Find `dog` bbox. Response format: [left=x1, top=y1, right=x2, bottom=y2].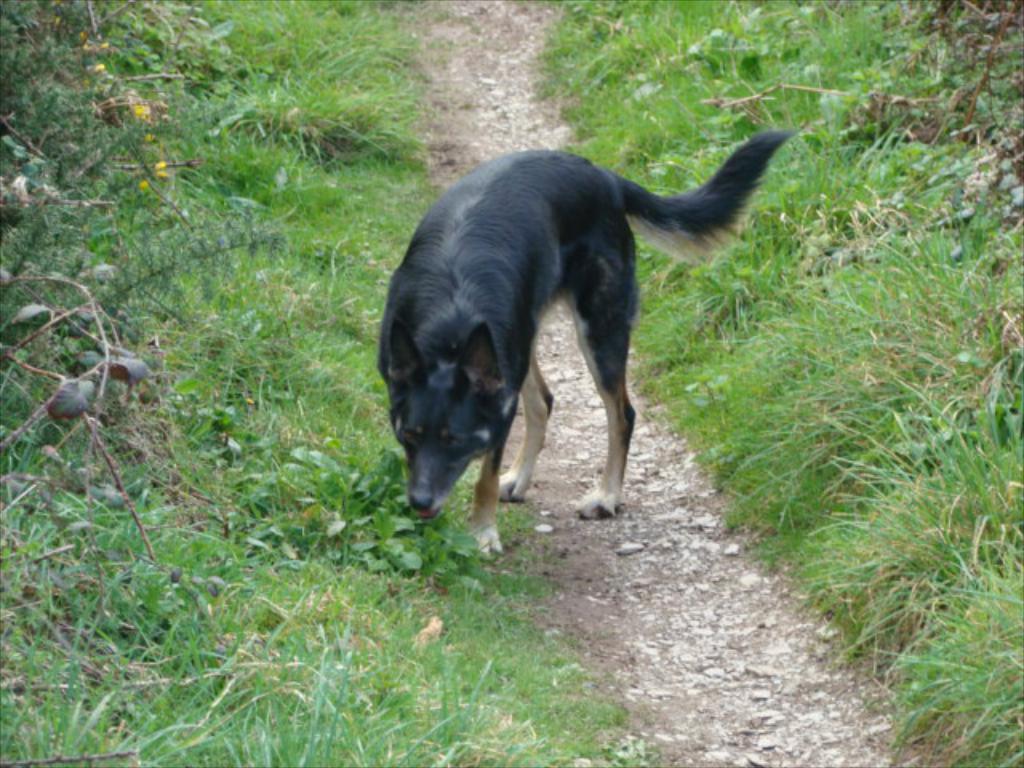
[left=378, top=130, right=792, bottom=562].
